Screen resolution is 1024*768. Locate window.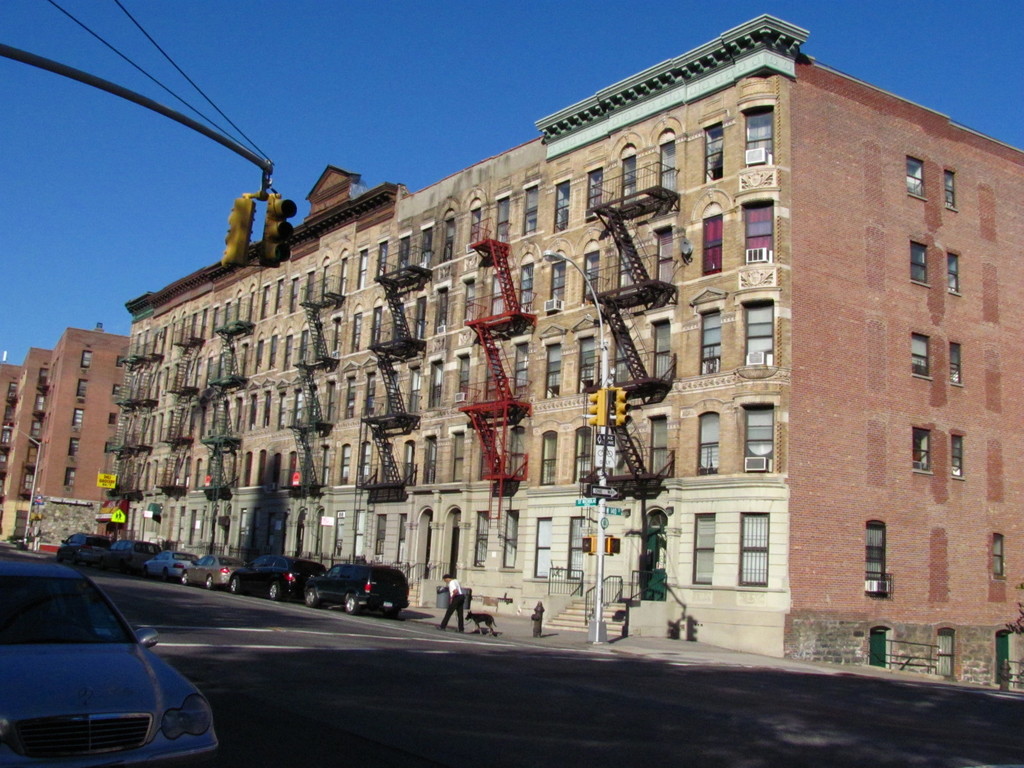
[x1=698, y1=309, x2=719, y2=380].
